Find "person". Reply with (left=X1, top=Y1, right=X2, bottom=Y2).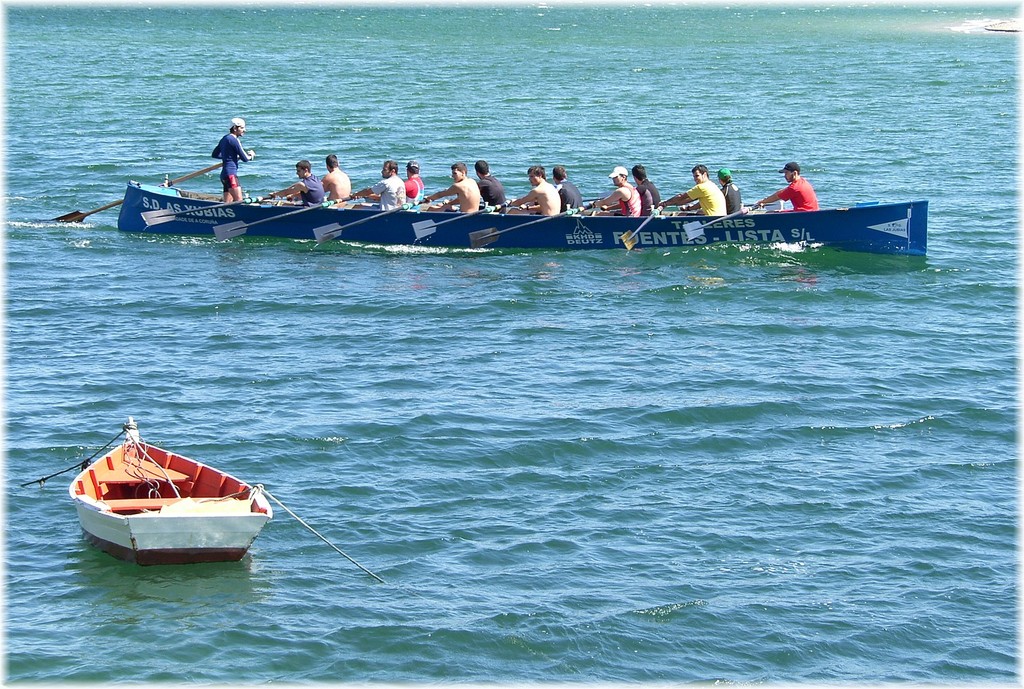
(left=350, top=160, right=406, bottom=207).
